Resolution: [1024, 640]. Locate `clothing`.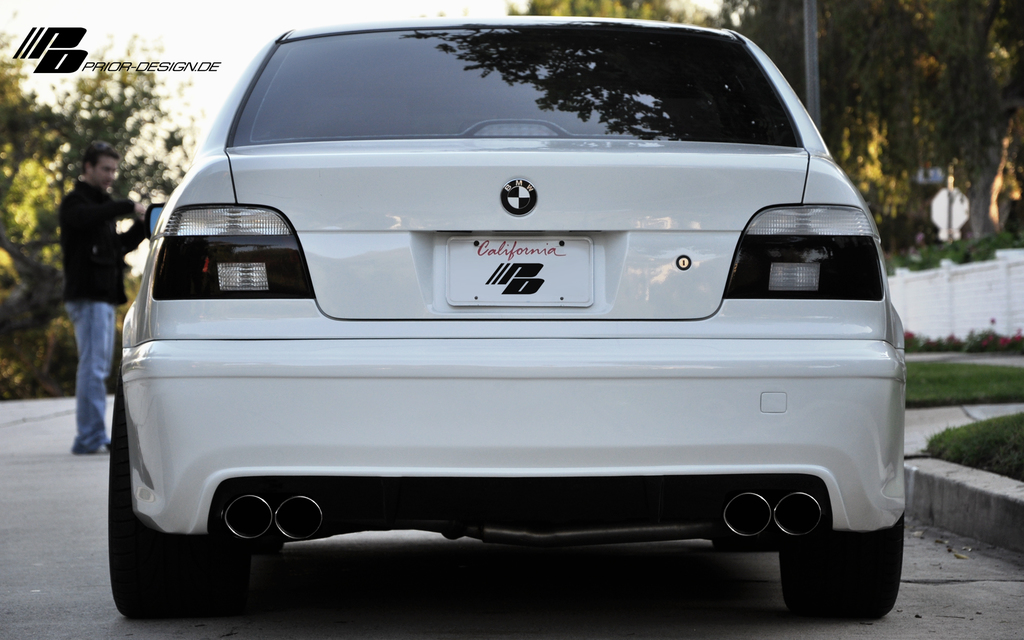
{"left": 58, "top": 175, "right": 150, "bottom": 456}.
